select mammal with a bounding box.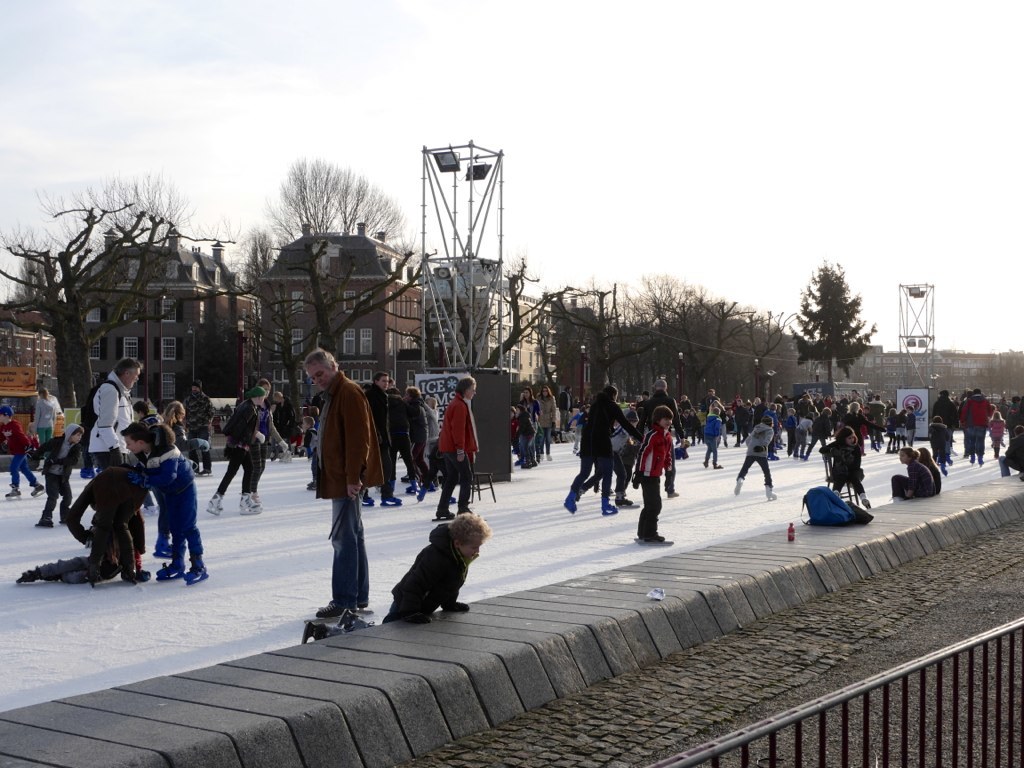
[x1=611, y1=412, x2=634, y2=508].
